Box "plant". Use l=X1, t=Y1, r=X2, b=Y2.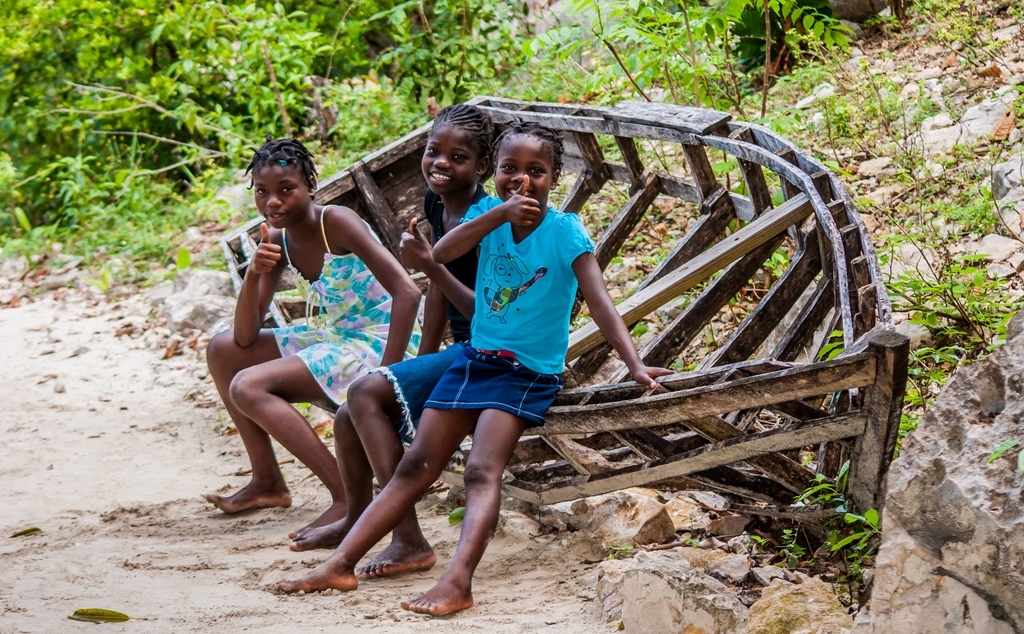
l=795, t=462, r=848, b=502.
